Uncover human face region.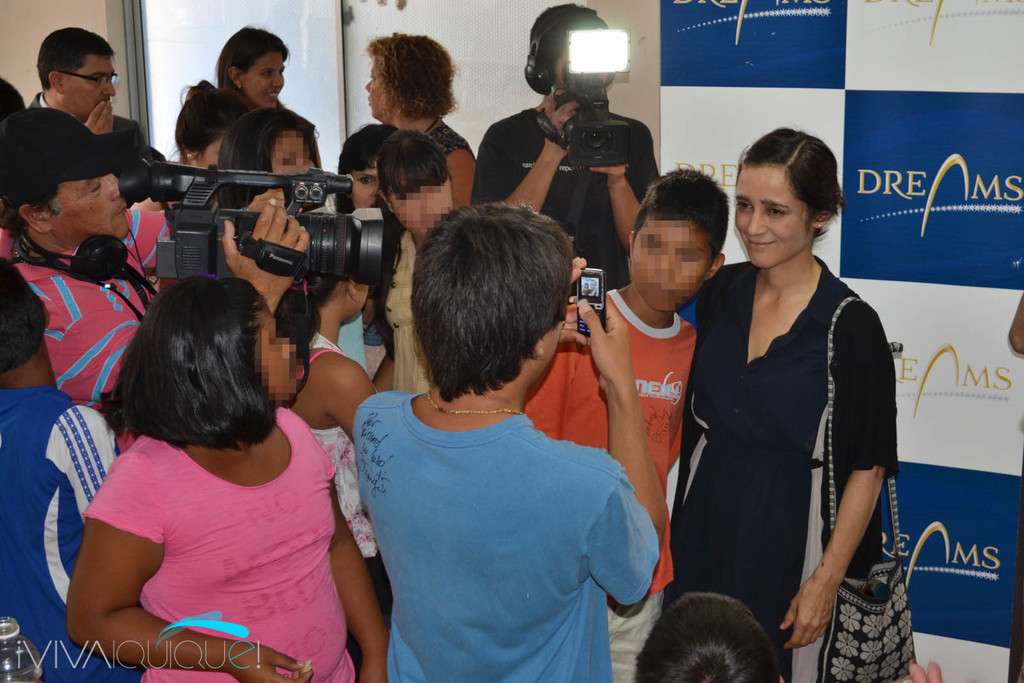
Uncovered: locate(70, 54, 114, 123).
